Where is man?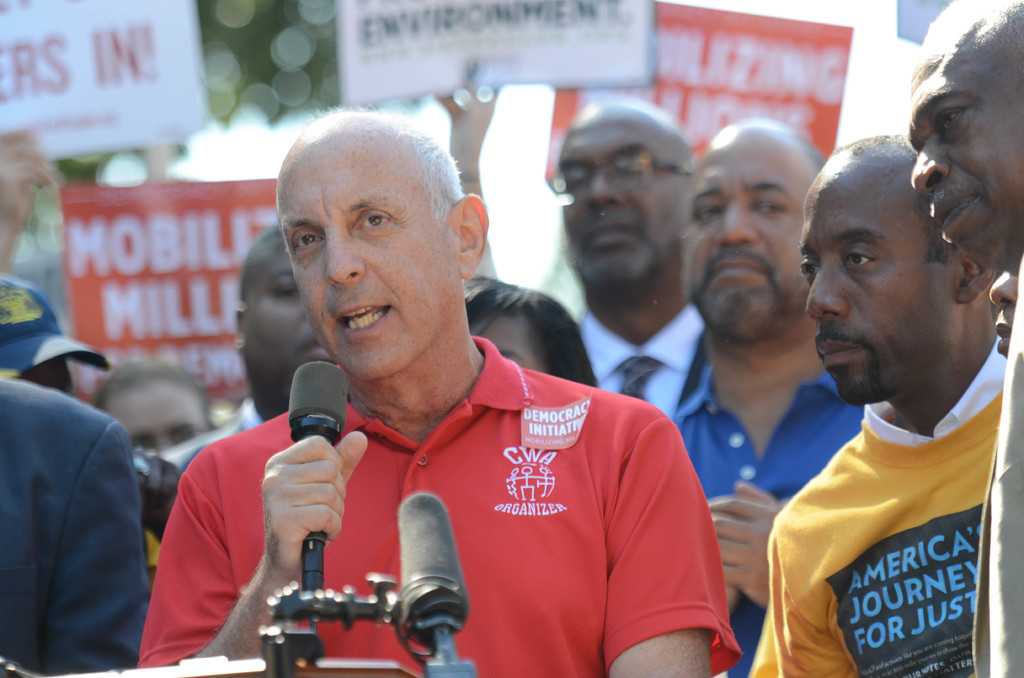
908:0:1023:281.
